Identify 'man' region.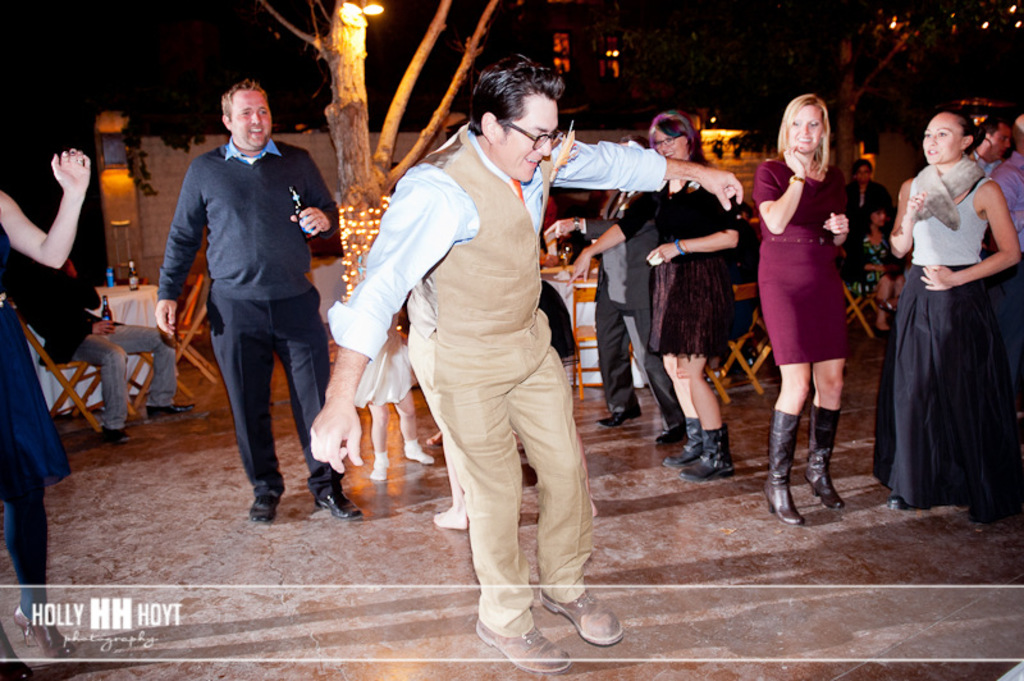
Region: rect(966, 105, 1005, 175).
